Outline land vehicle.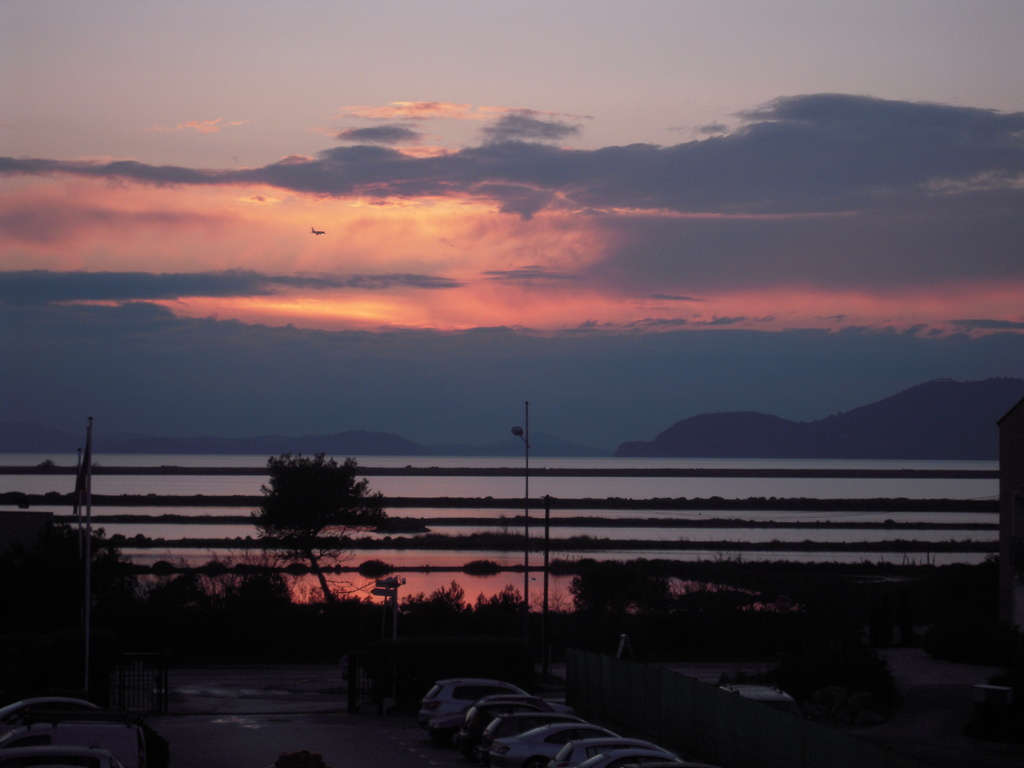
Outline: x1=427 y1=693 x2=558 y2=738.
